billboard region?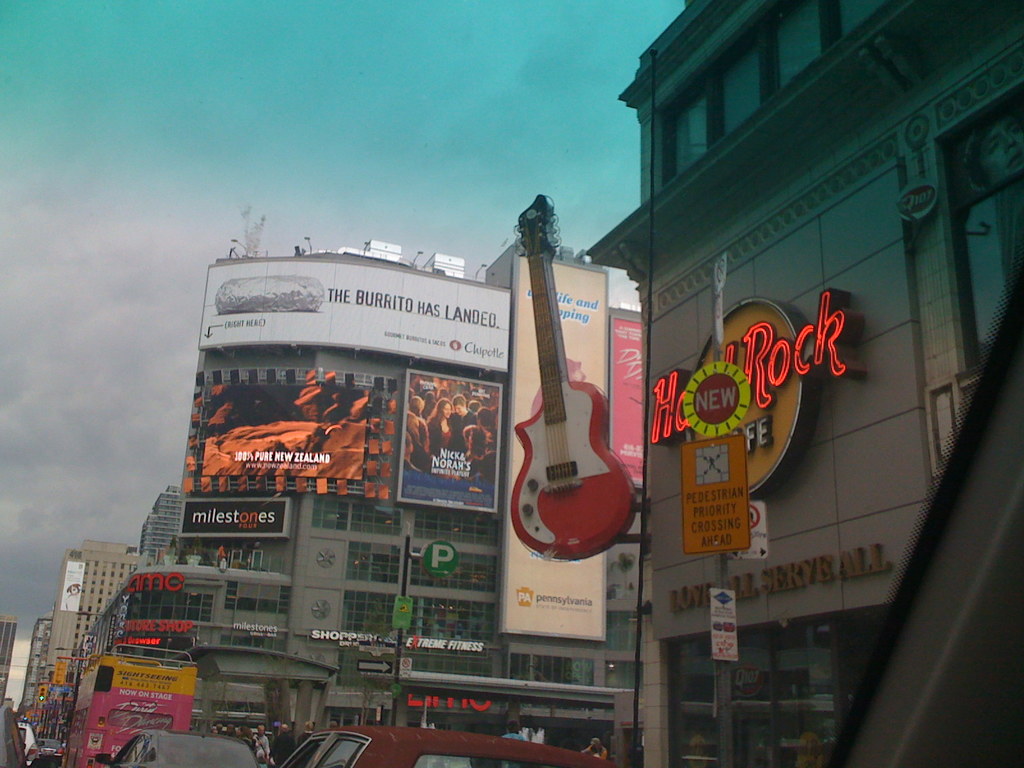
<box>612,307,649,491</box>
